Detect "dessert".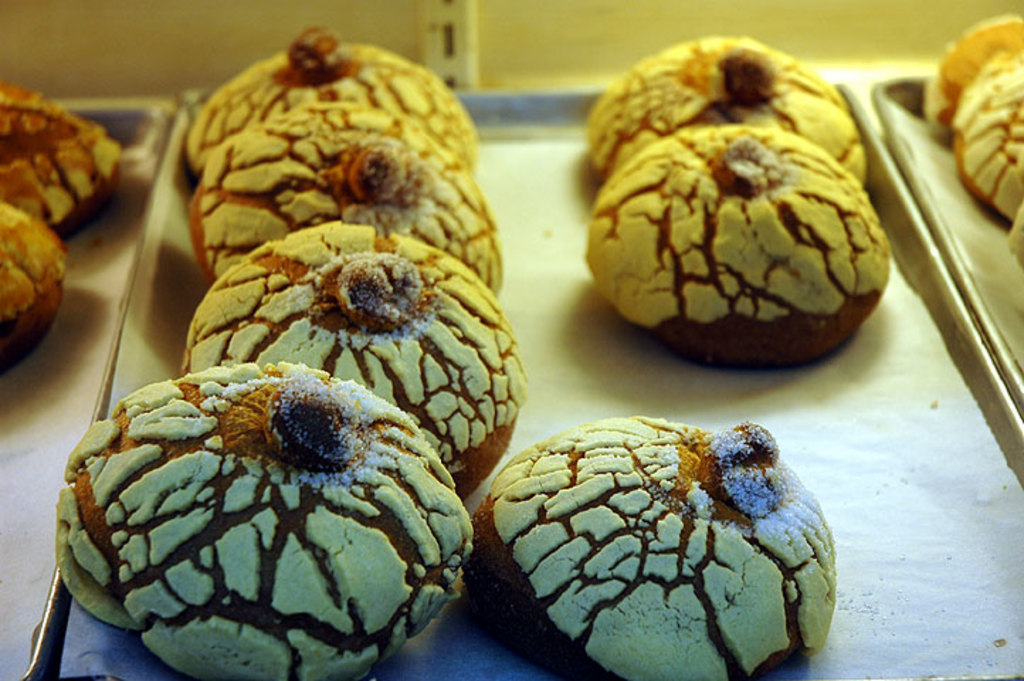
Detected at [left=182, top=30, right=477, bottom=192].
